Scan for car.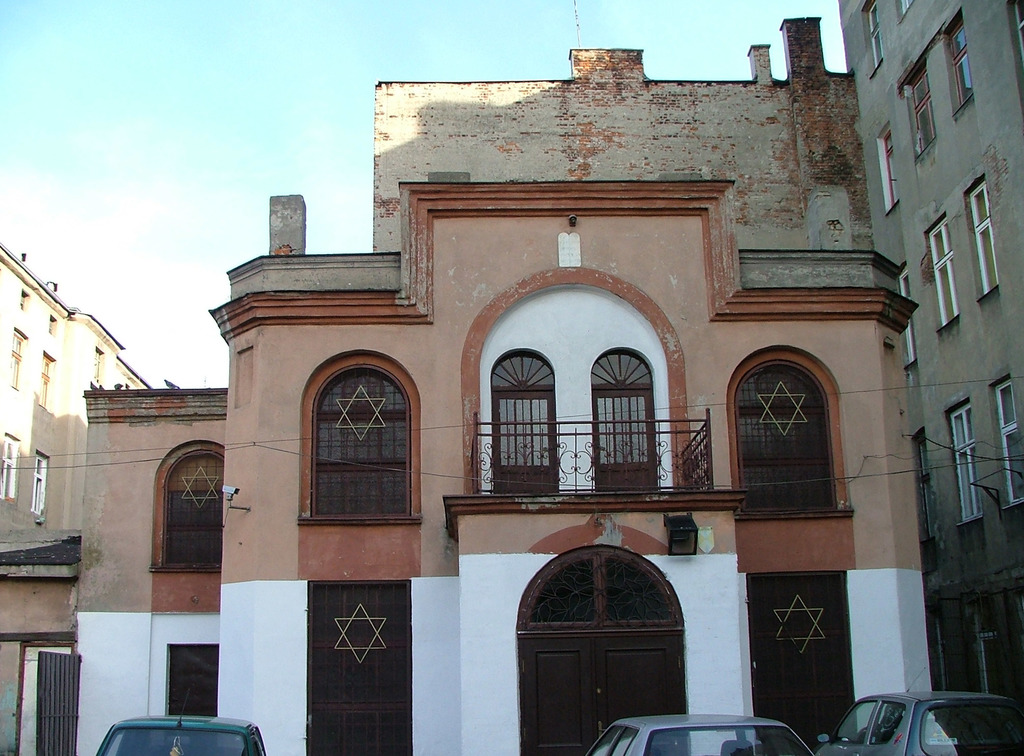
Scan result: (95,690,269,755).
